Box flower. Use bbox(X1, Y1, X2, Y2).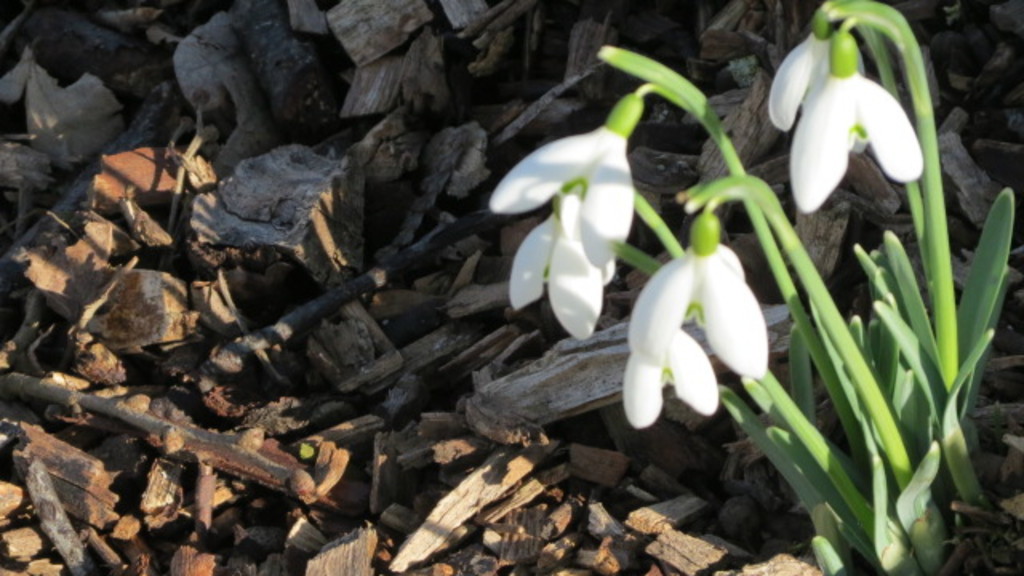
bbox(490, 93, 650, 342).
